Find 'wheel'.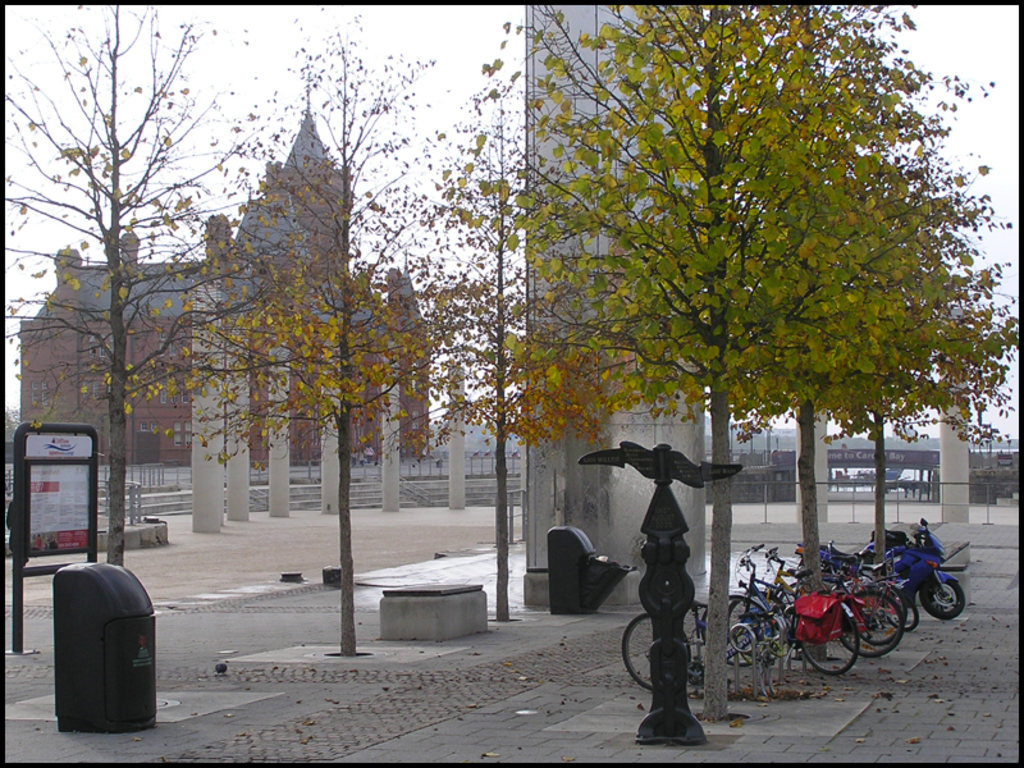
621/612/684/692.
